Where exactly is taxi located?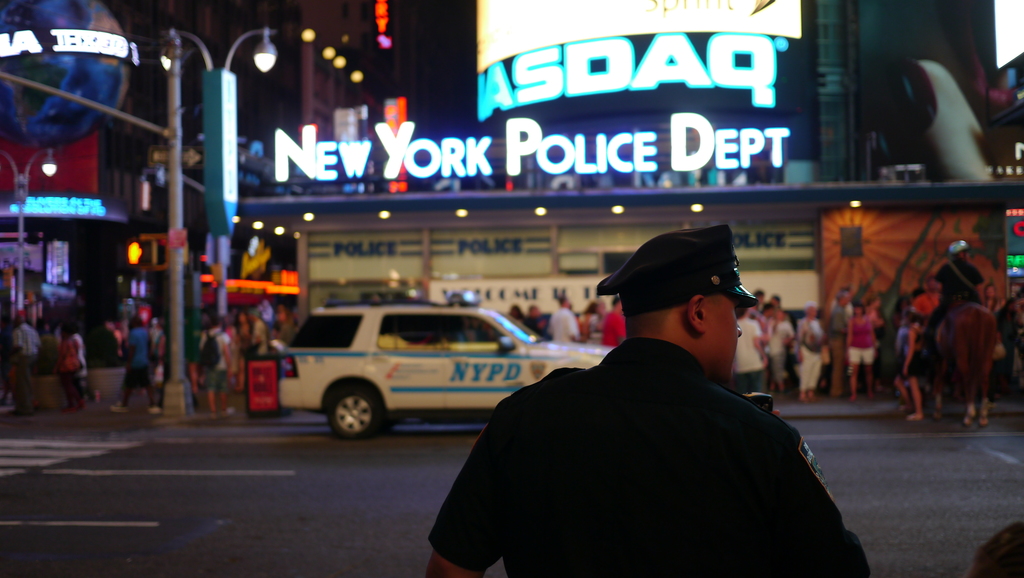
Its bounding box is [257,294,572,438].
